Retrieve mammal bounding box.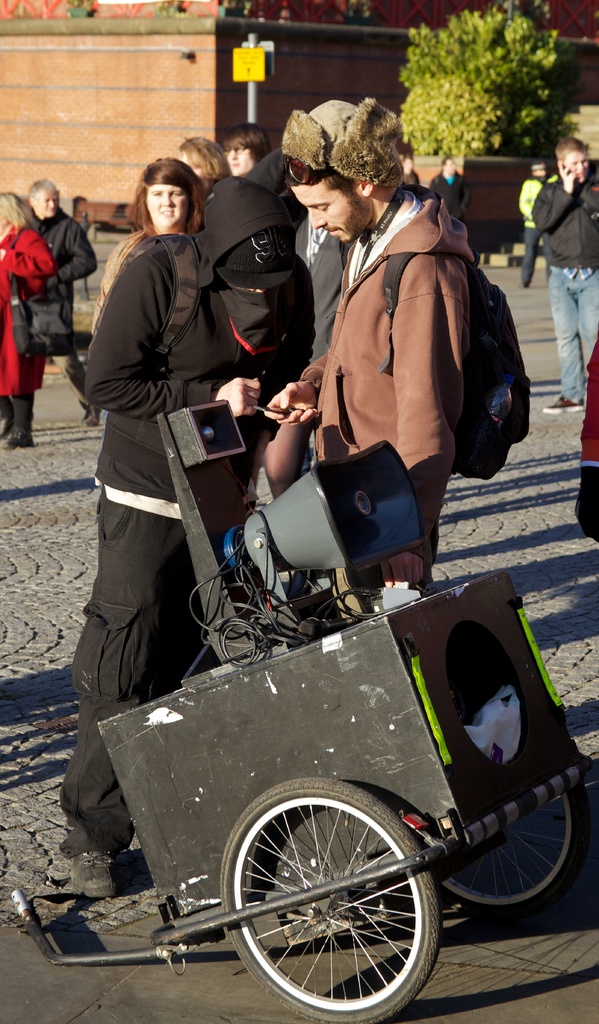
Bounding box: l=401, t=154, r=422, b=192.
